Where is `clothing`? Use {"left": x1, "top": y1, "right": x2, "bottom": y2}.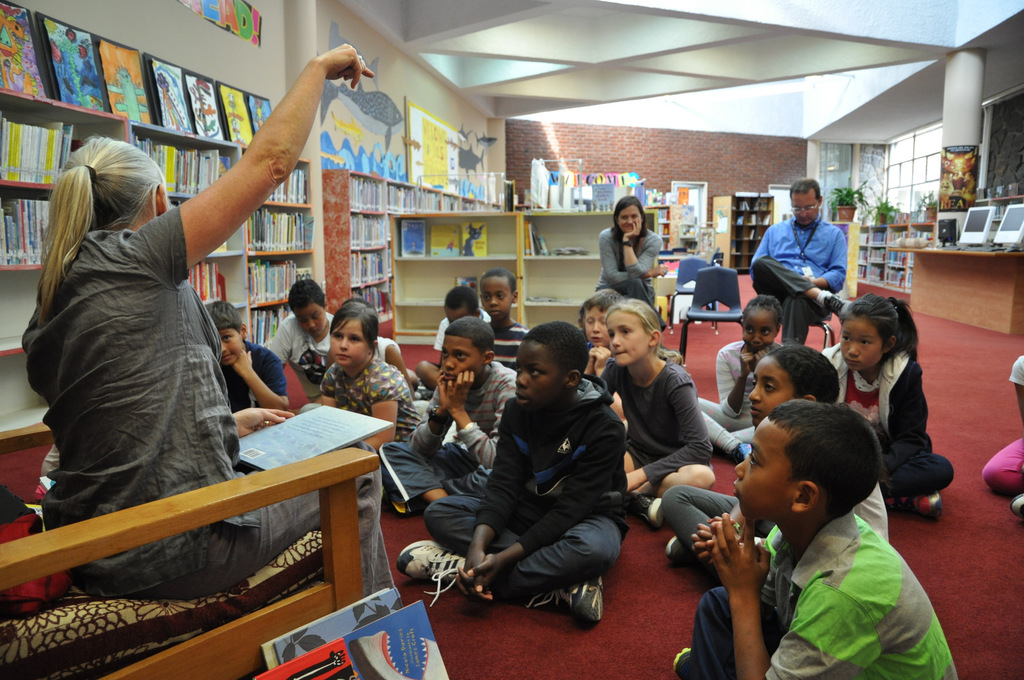
{"left": 590, "top": 225, "right": 662, "bottom": 302}.
